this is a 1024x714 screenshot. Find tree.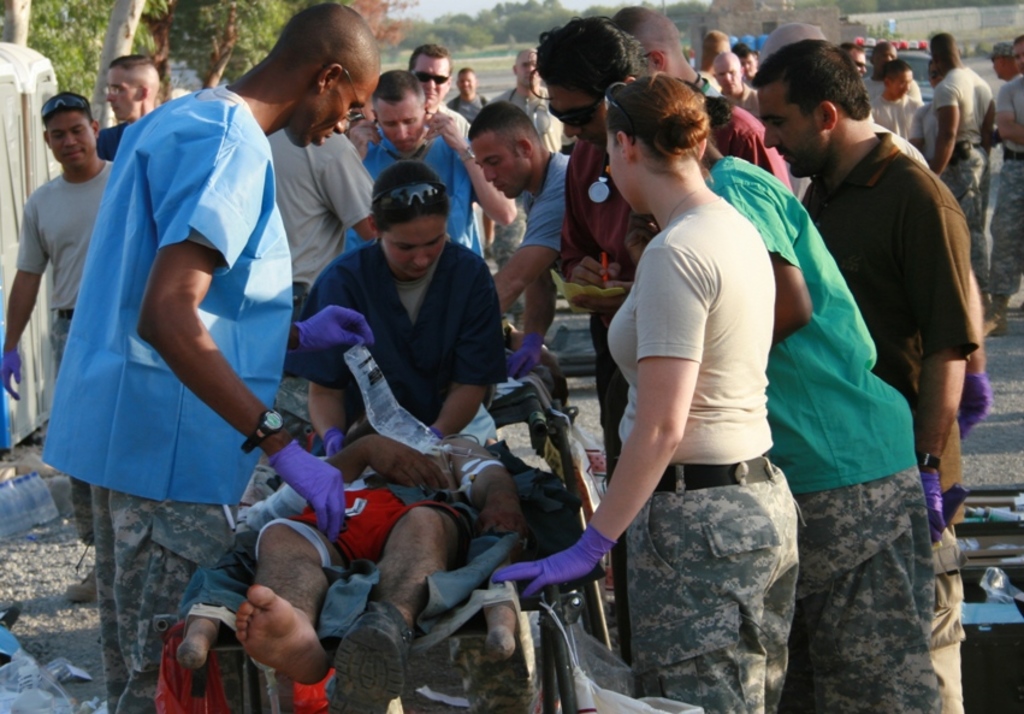
Bounding box: bbox=(171, 0, 290, 89).
